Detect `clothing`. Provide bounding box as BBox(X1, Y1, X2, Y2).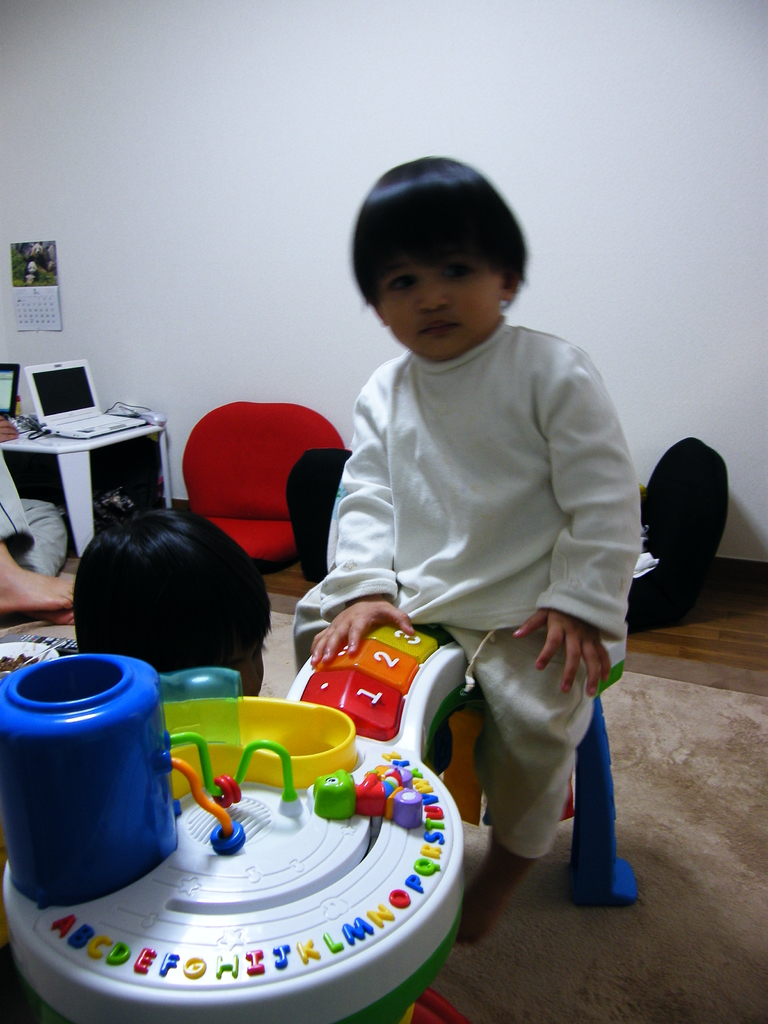
BBox(313, 250, 641, 836).
